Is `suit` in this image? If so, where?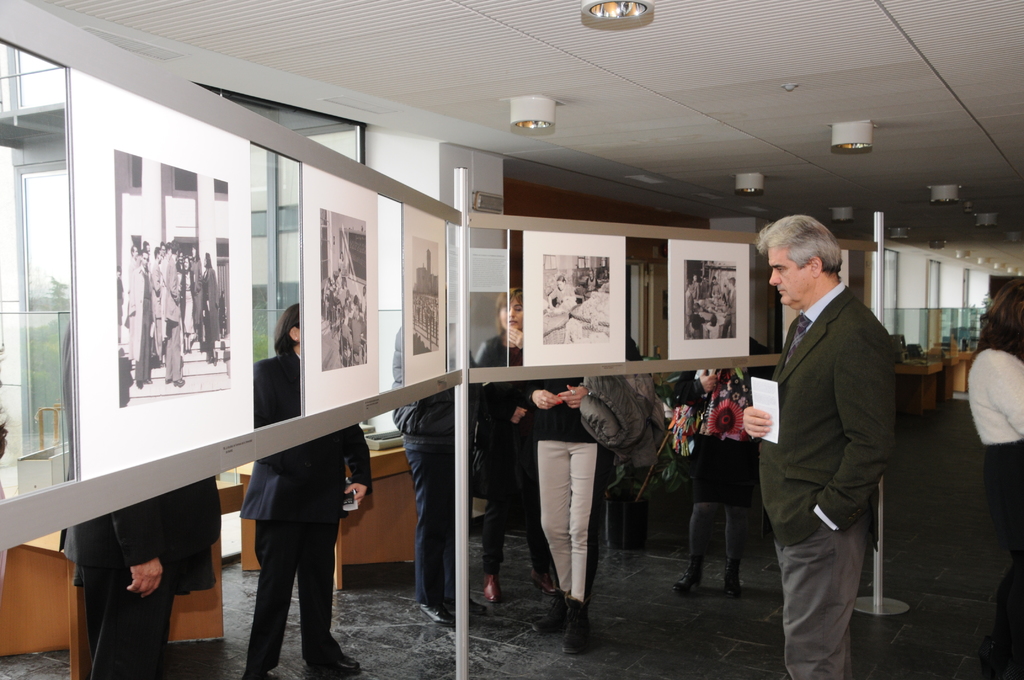
Yes, at <box>59,320,221,679</box>.
